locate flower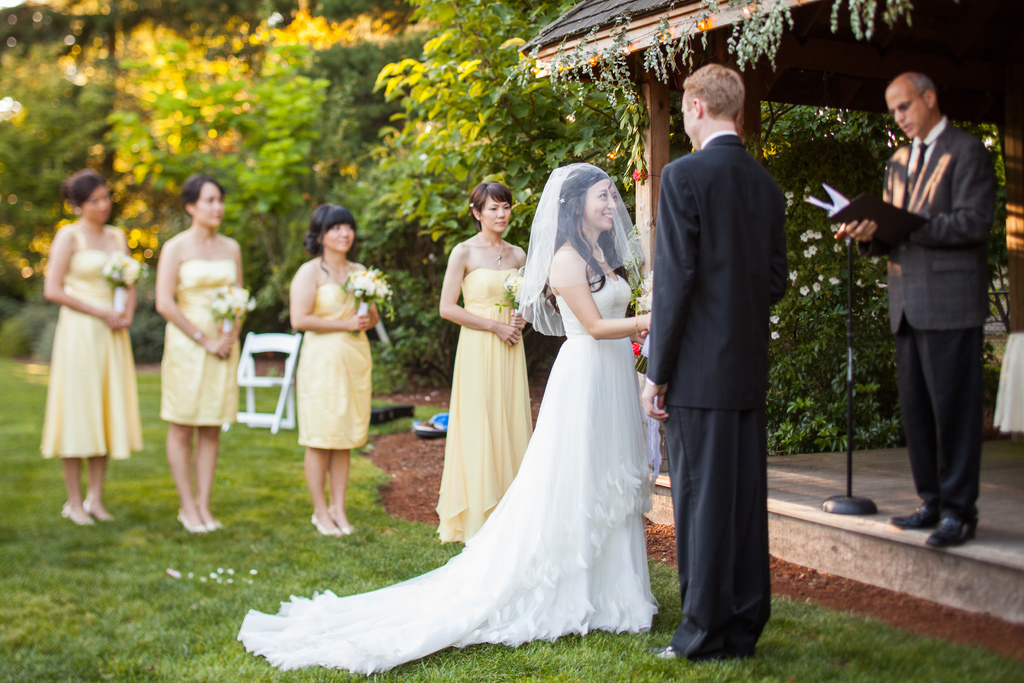
(803, 251, 812, 261)
